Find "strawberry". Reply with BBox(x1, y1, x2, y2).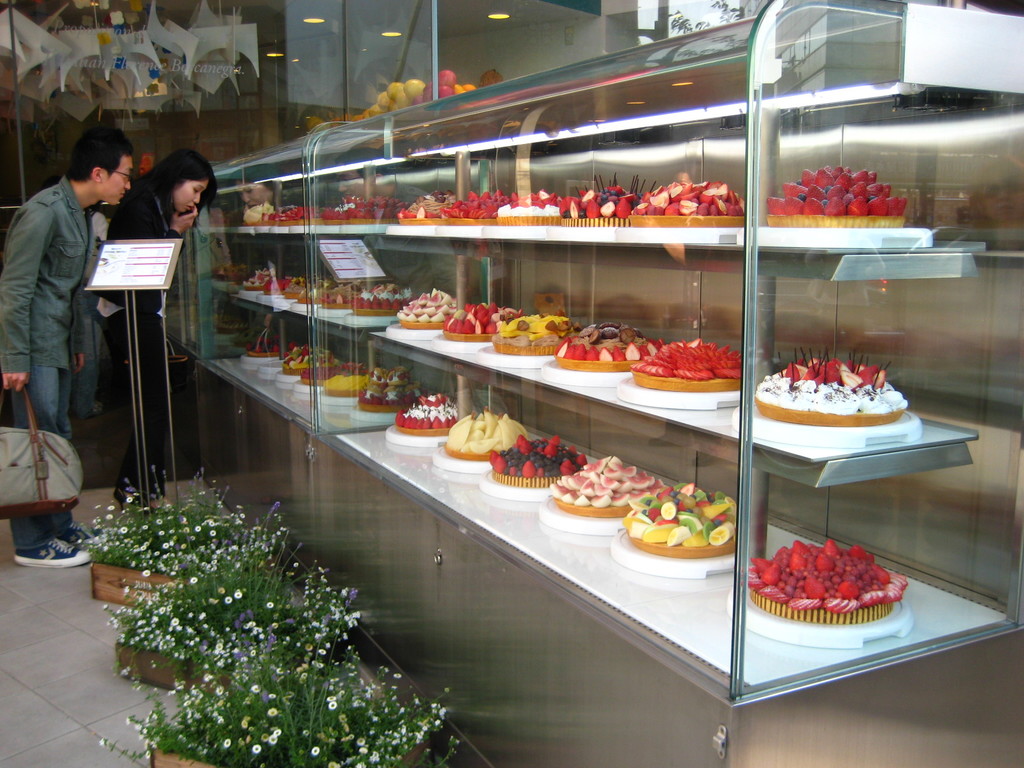
BBox(370, 396, 378, 405).
